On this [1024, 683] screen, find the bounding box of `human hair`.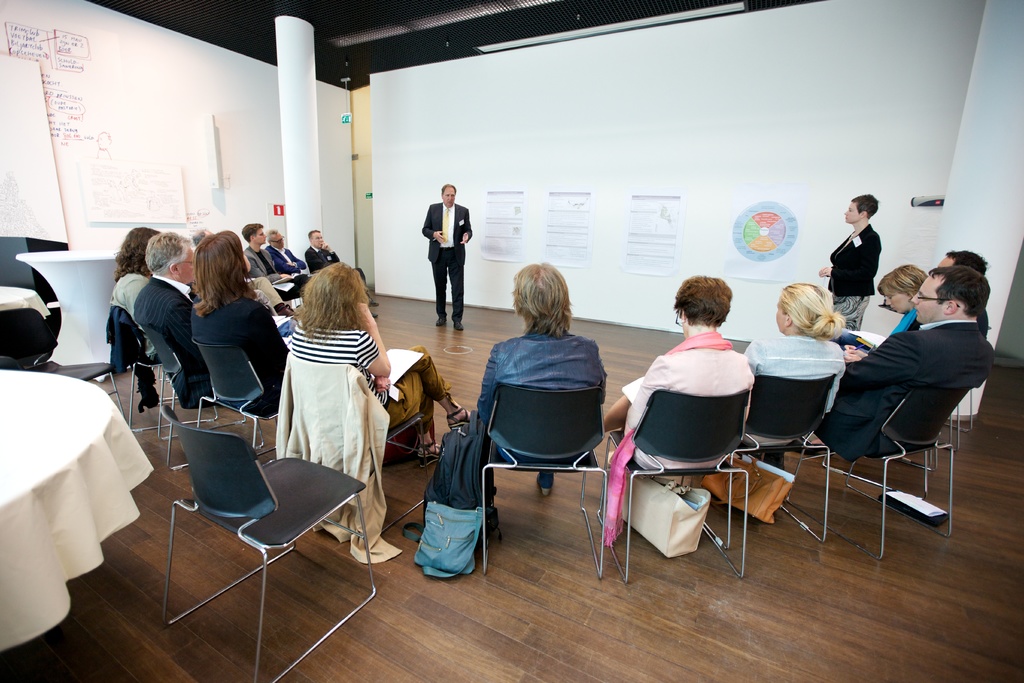
Bounding box: [190, 223, 254, 302].
